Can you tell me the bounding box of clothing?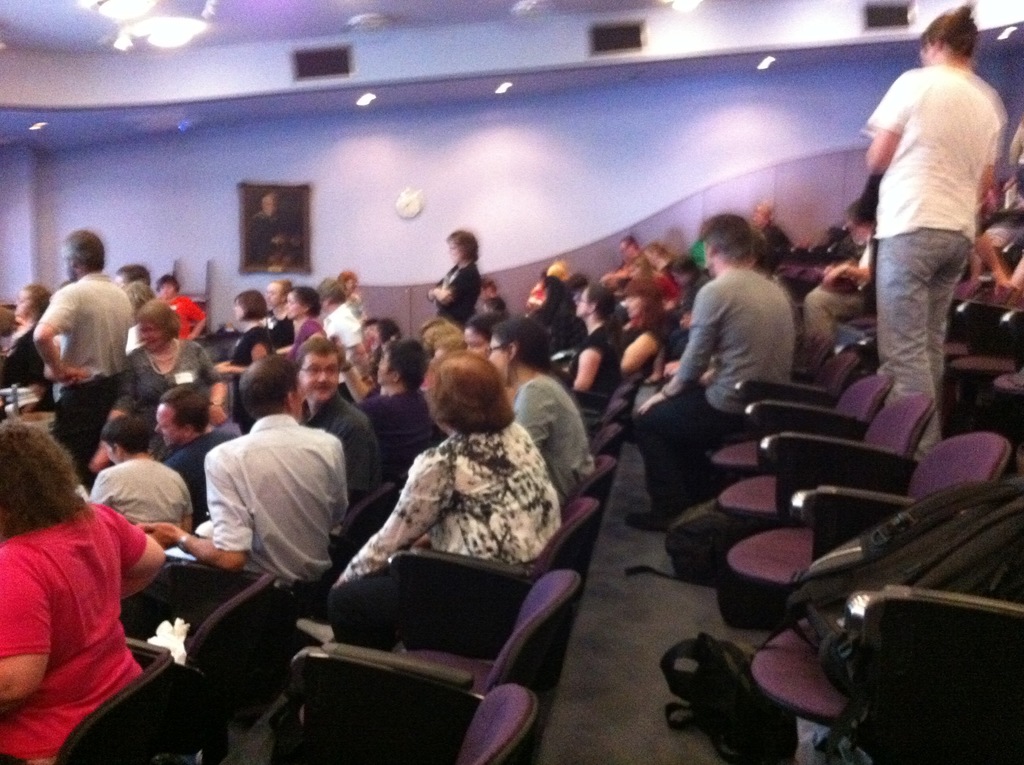
340,415,558,584.
